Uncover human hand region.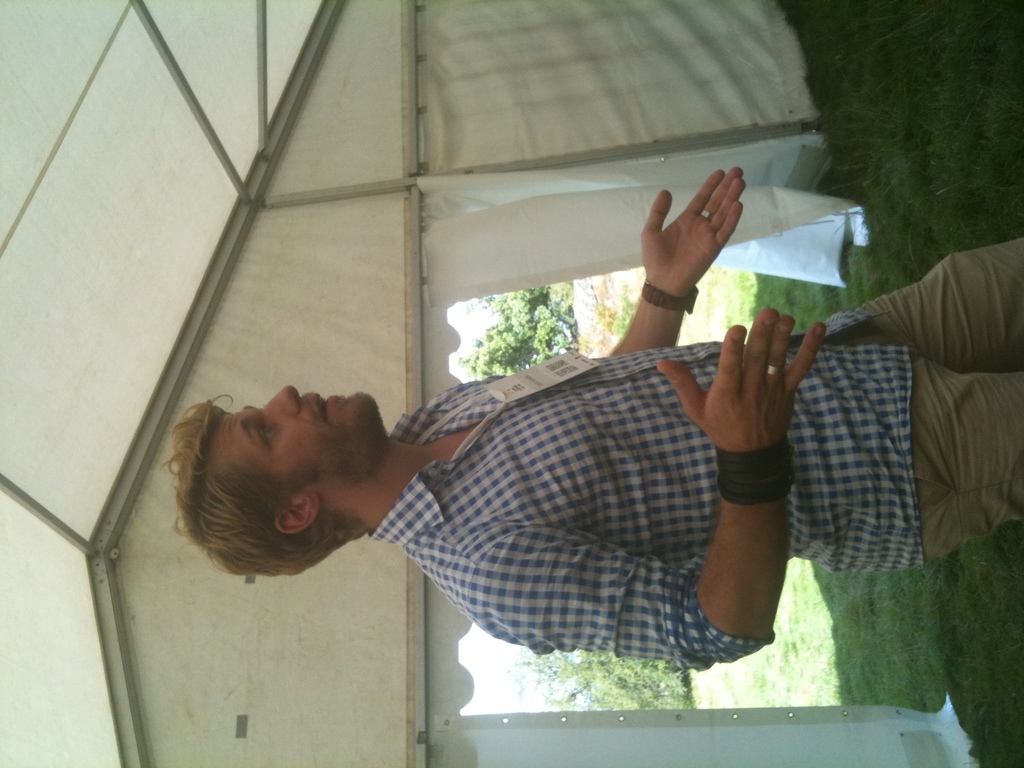
Uncovered: (655,307,827,451).
